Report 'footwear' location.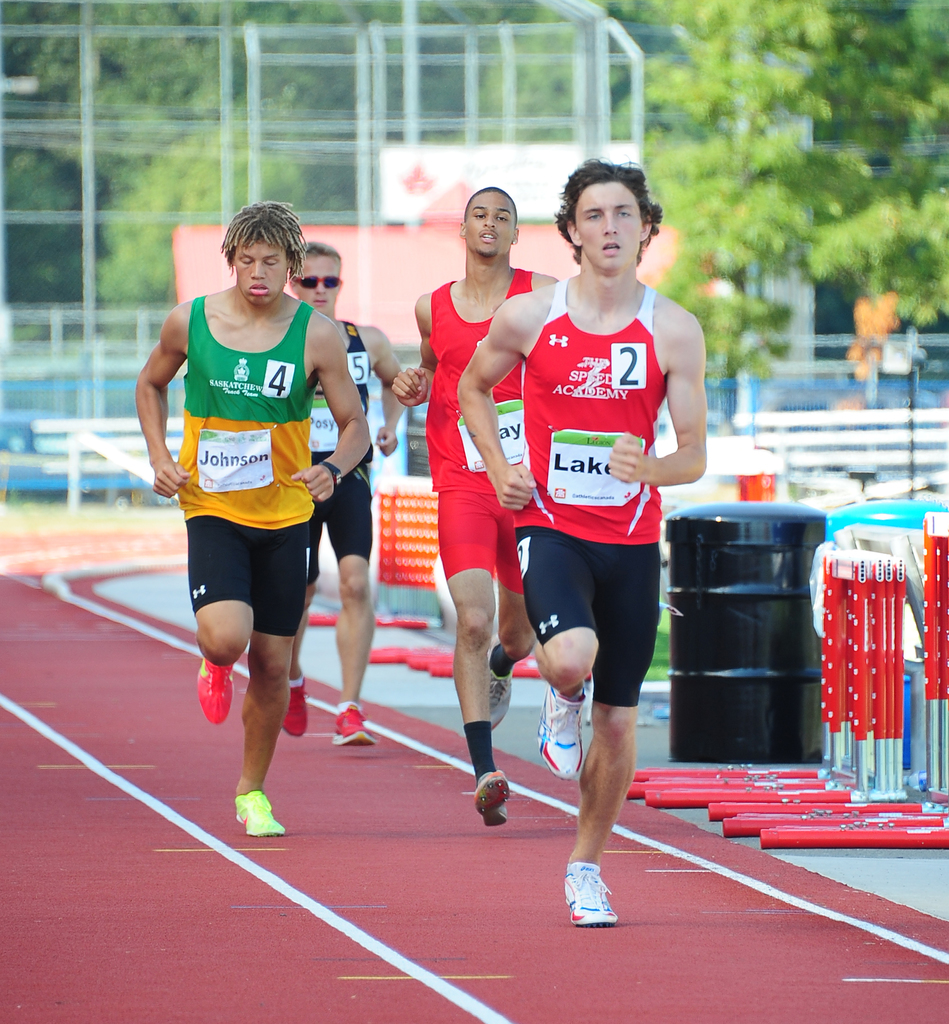
Report: 561 862 622 925.
